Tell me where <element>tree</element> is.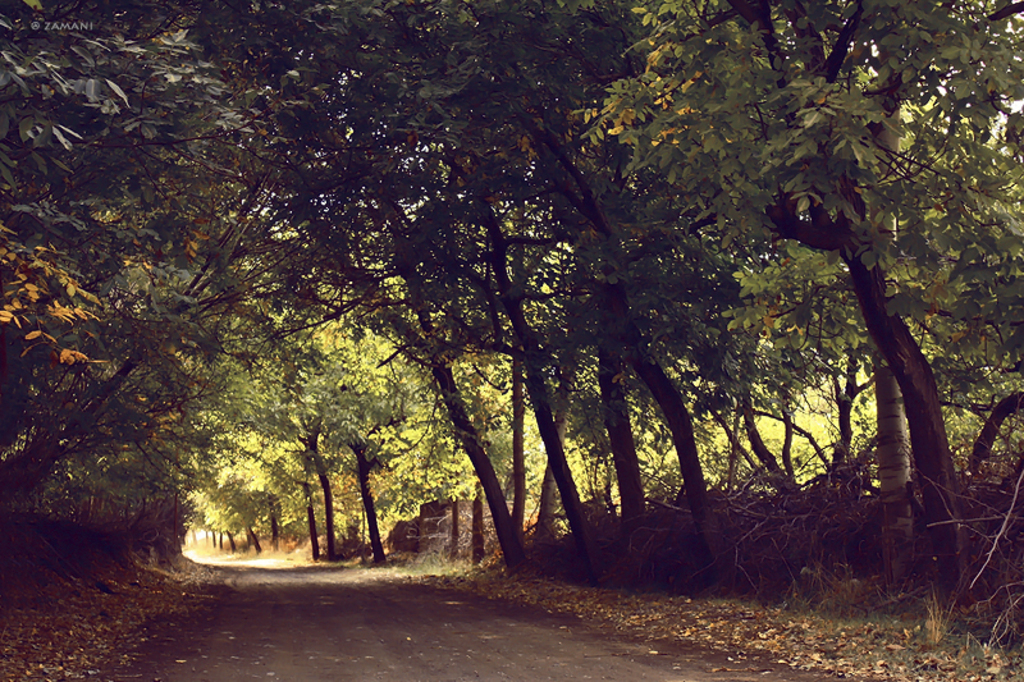
<element>tree</element> is at (224, 0, 562, 581).
